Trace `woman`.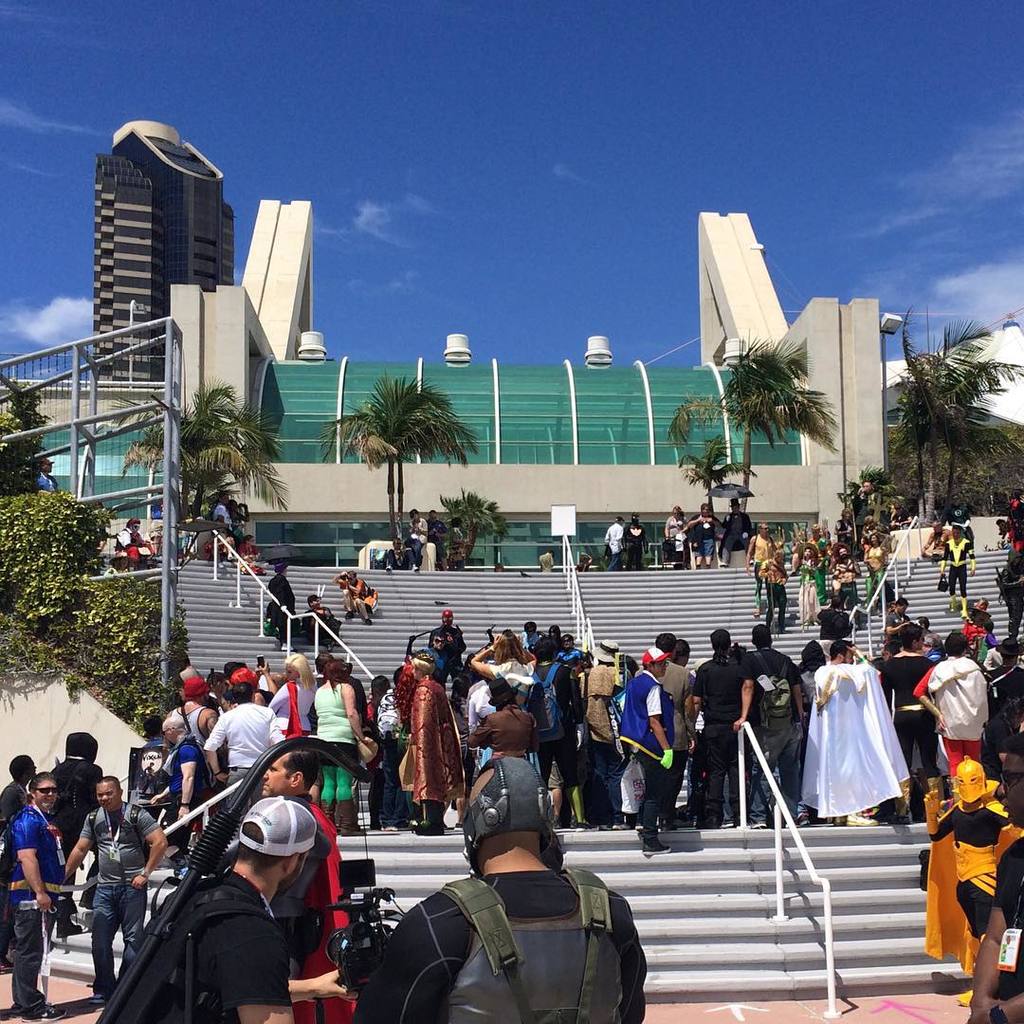
Traced to 411/651/464/841.
